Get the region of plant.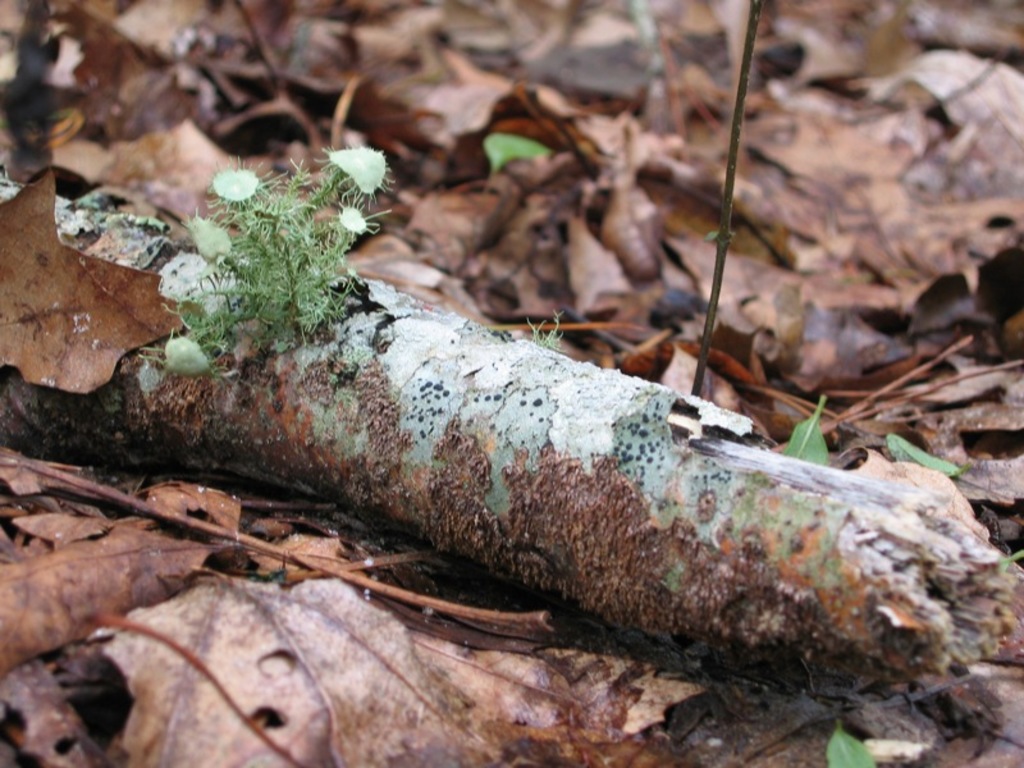
[151, 142, 396, 389].
